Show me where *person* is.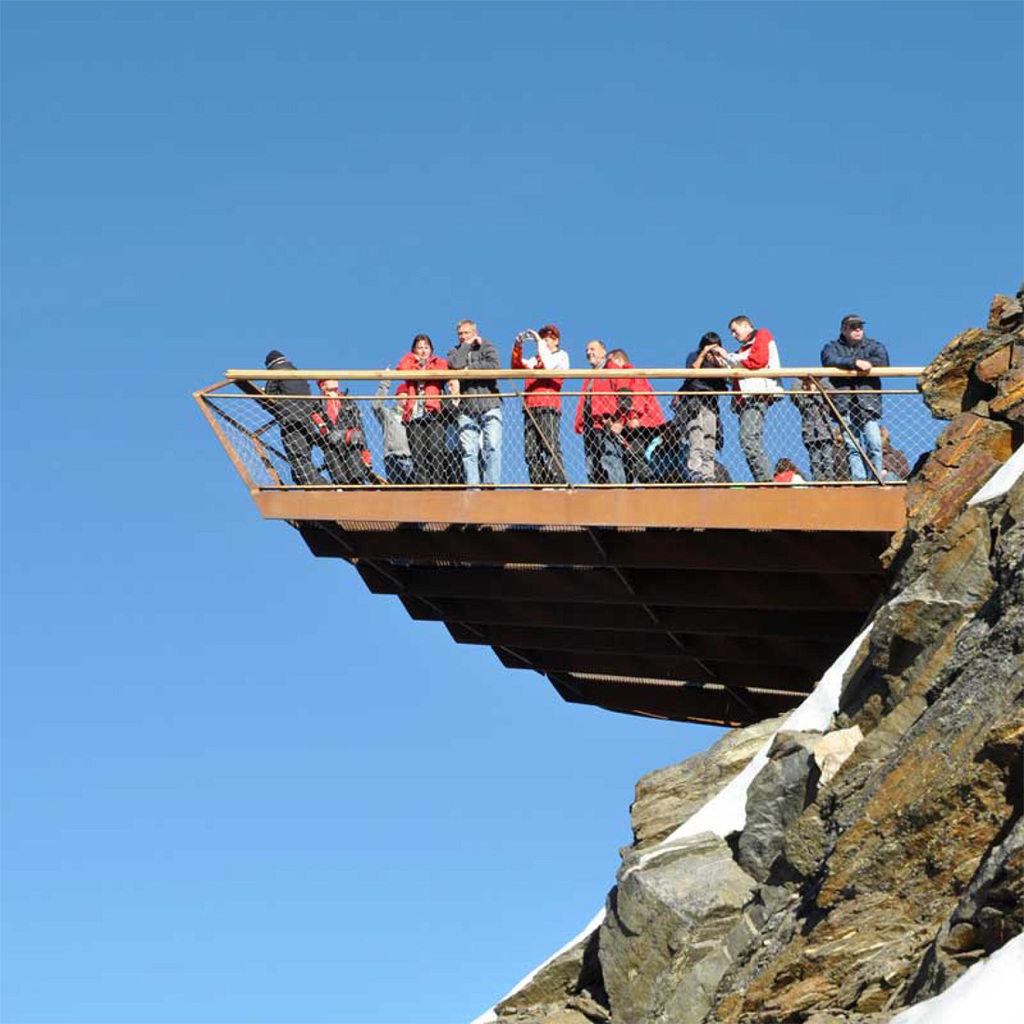
*person* is at pyautogui.locateOnScreen(686, 335, 729, 484).
